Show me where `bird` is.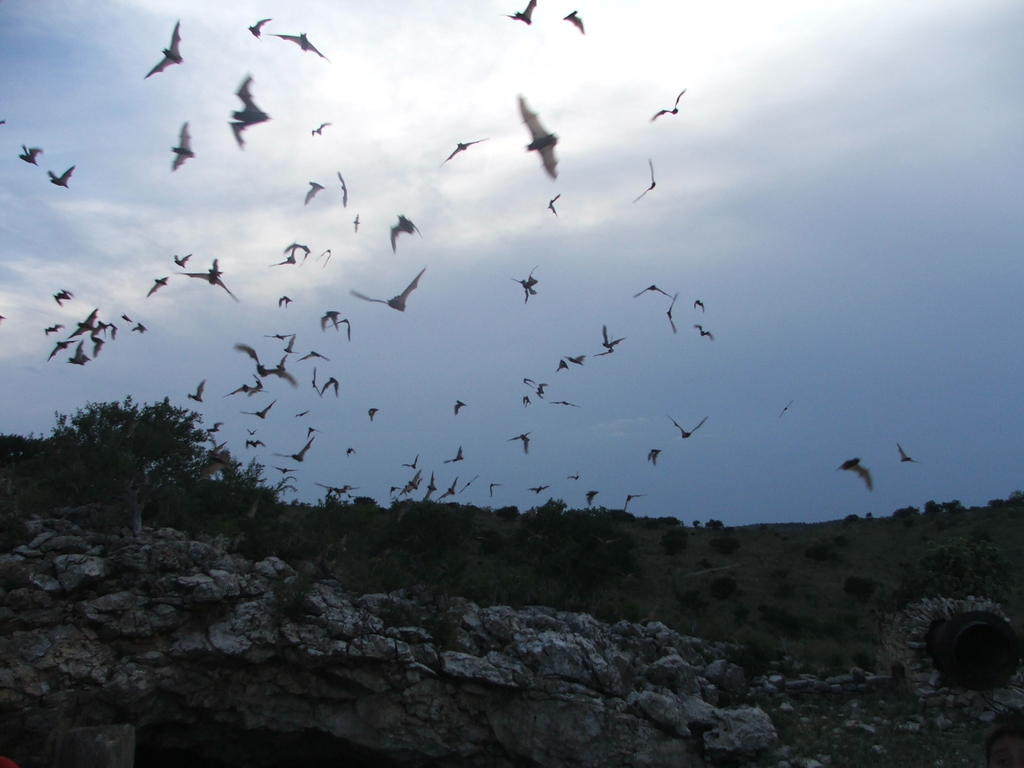
`bird` is at left=67, top=340, right=93, bottom=370.
